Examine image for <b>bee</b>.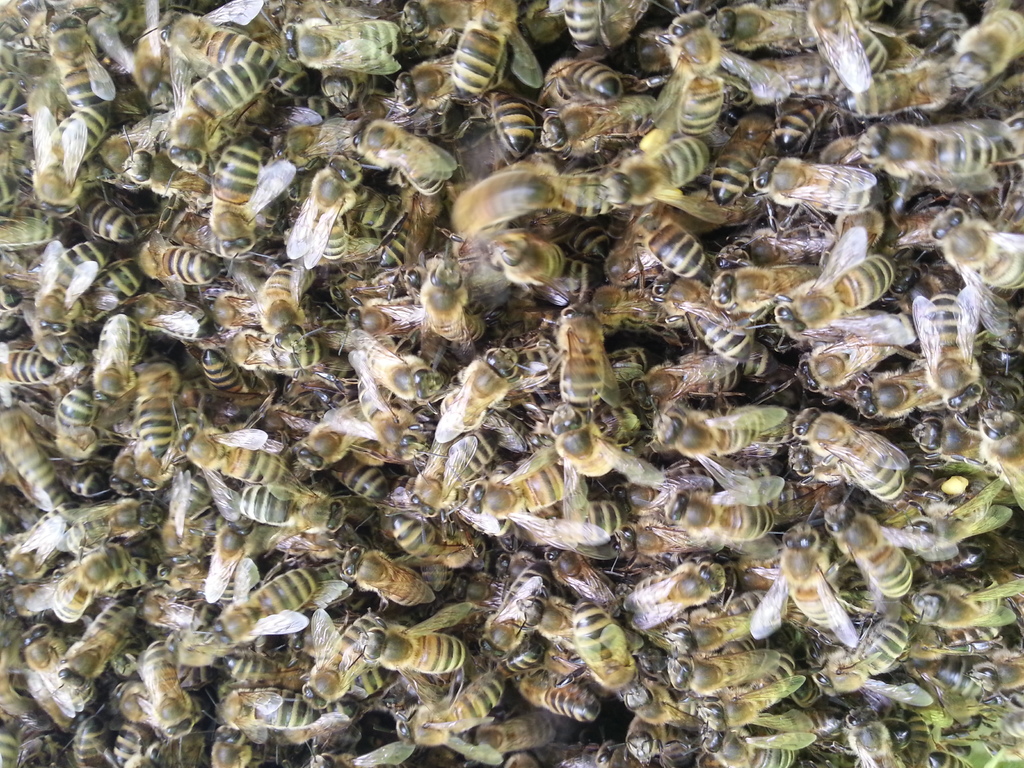
Examination result: [x1=801, y1=609, x2=926, y2=707].
